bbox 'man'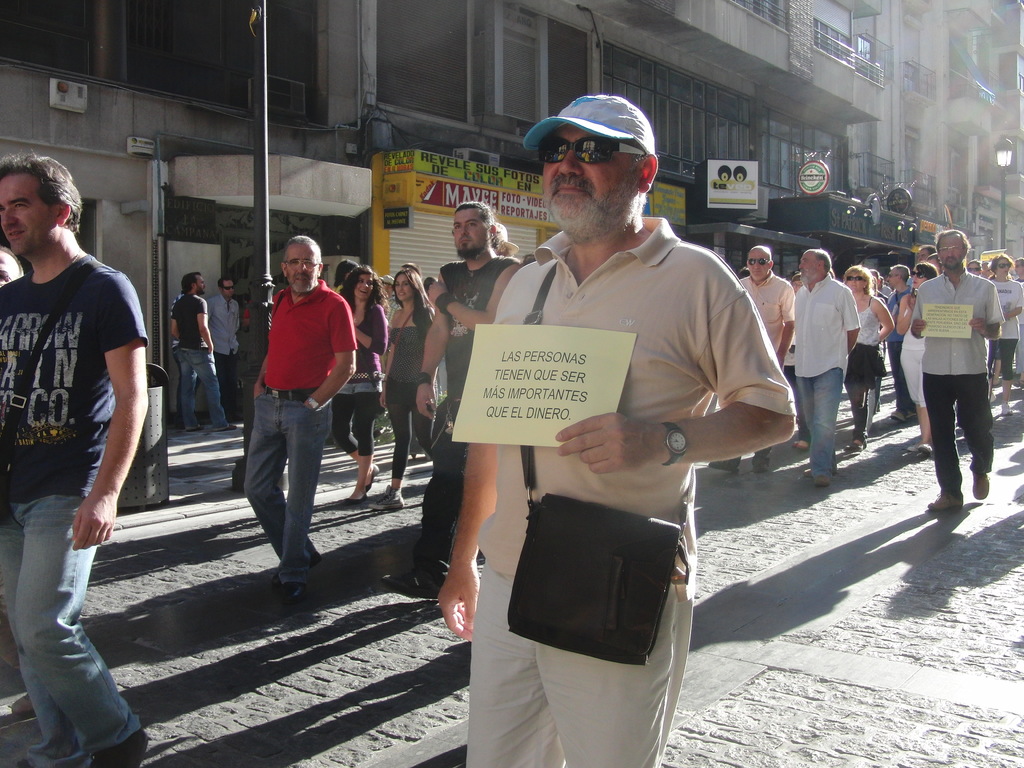
(708,245,795,474)
